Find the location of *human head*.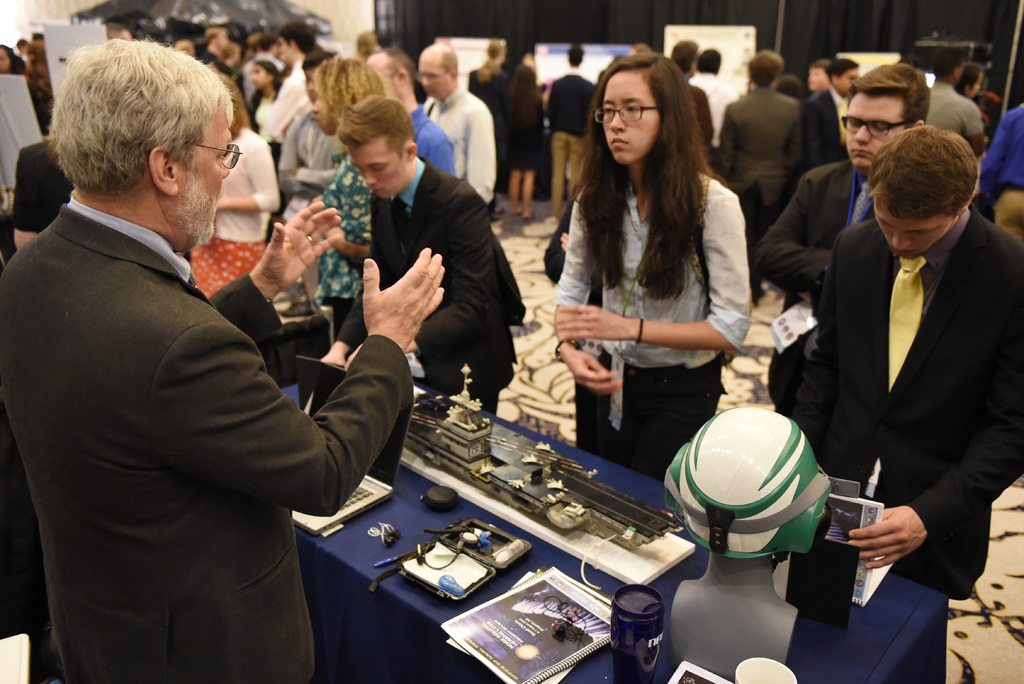
Location: select_region(339, 95, 422, 200).
